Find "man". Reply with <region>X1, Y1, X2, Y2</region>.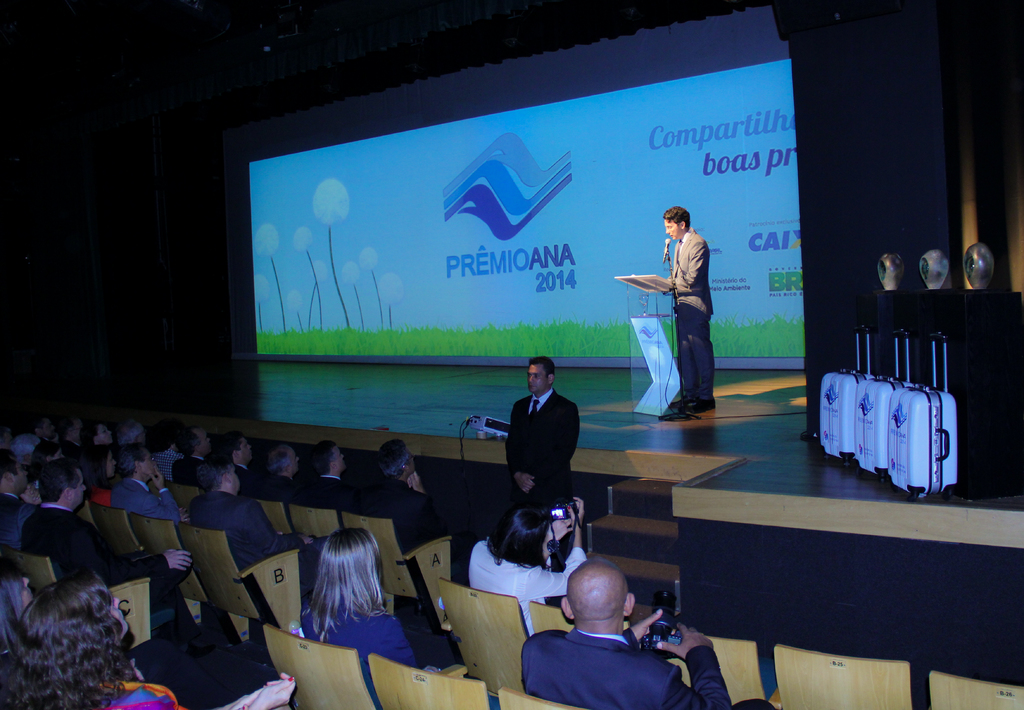
<region>656, 203, 716, 411</region>.
